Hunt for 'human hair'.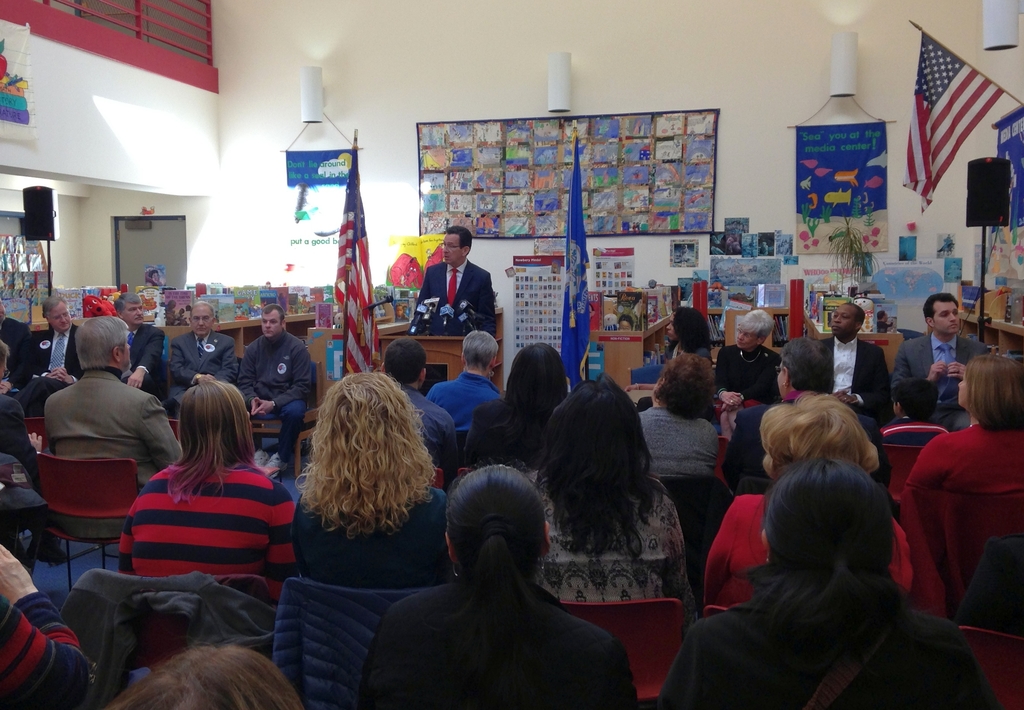
Hunted down at left=760, top=390, right=877, bottom=476.
